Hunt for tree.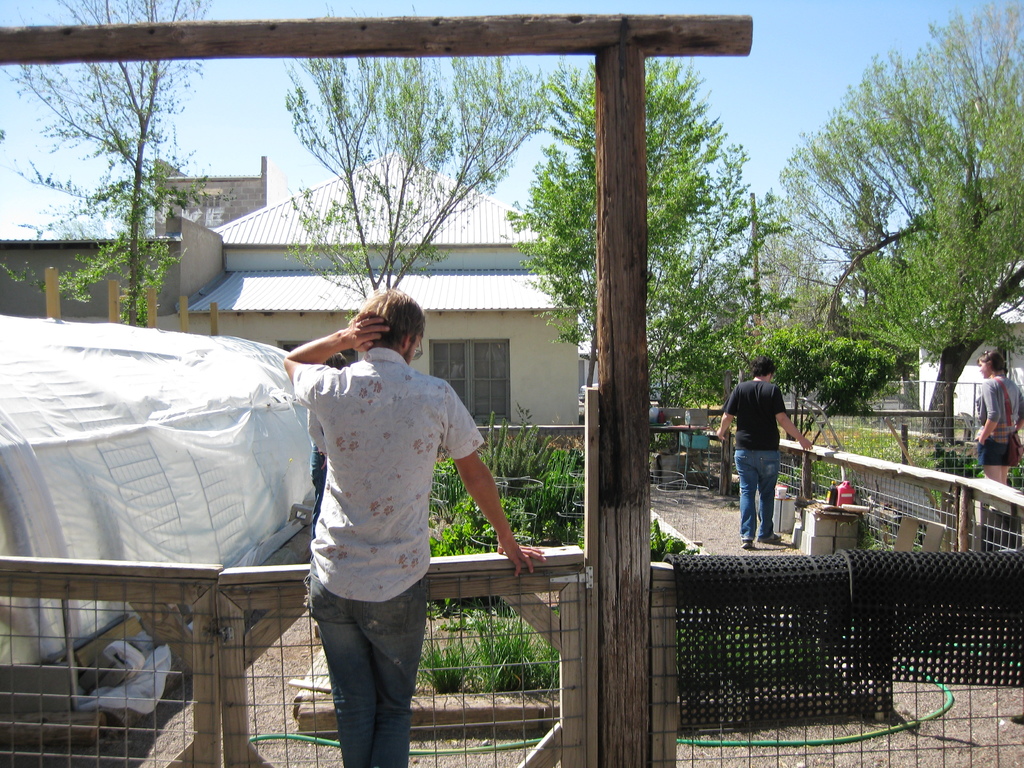
Hunted down at l=504, t=56, r=808, b=410.
